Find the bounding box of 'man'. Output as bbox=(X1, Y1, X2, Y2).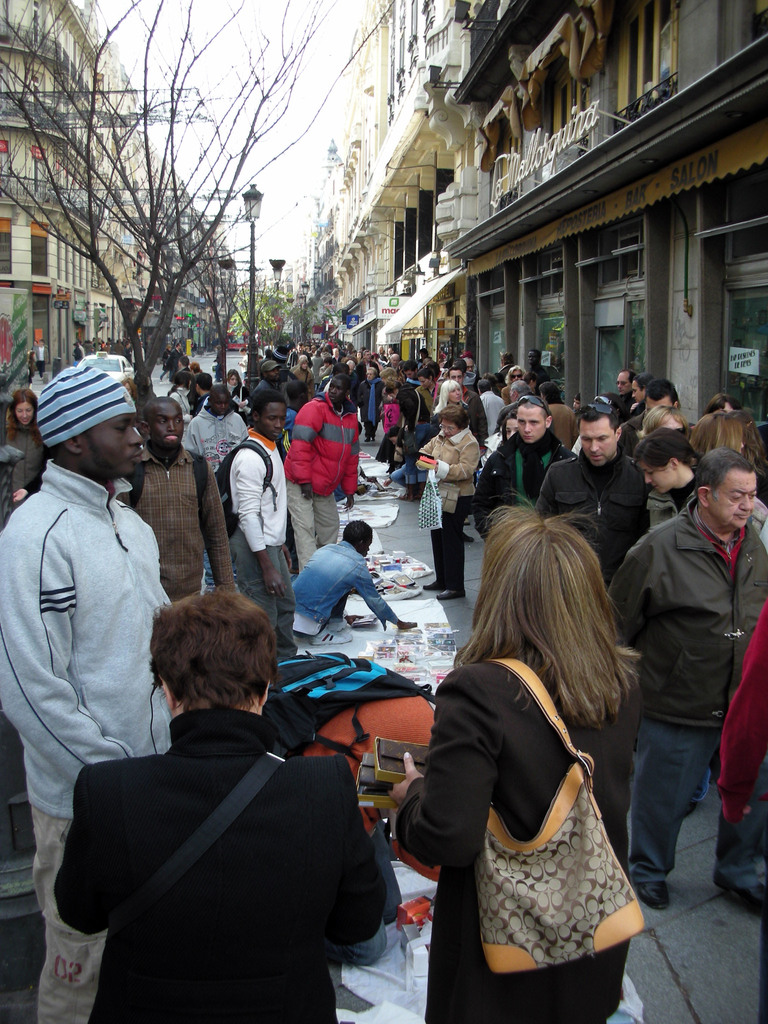
bbox=(287, 509, 415, 643).
